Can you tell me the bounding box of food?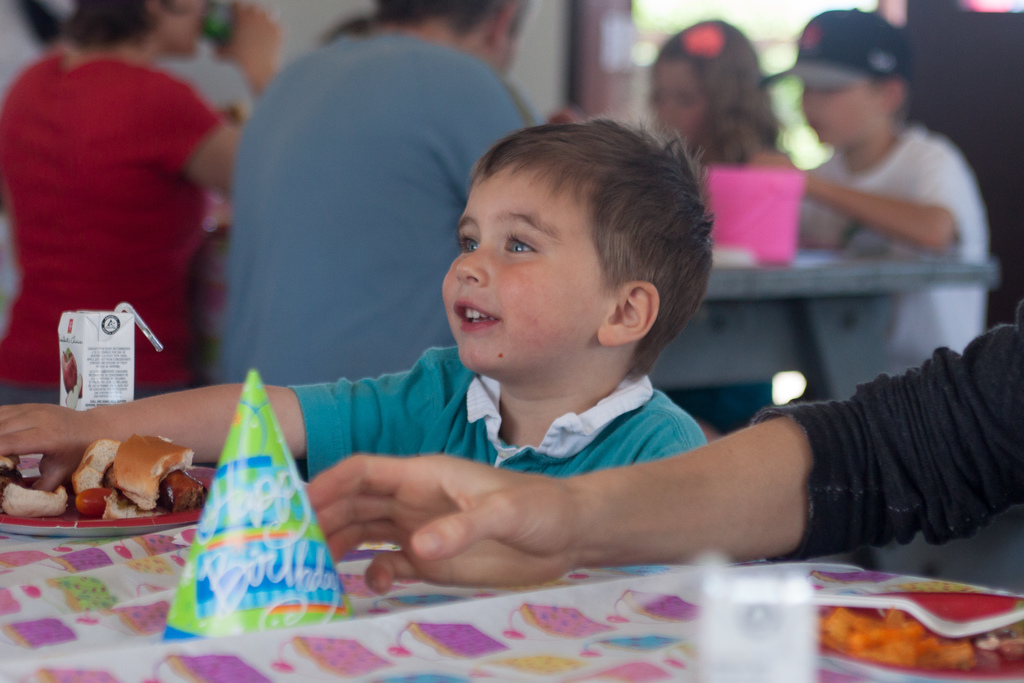
detection(0, 458, 70, 517).
